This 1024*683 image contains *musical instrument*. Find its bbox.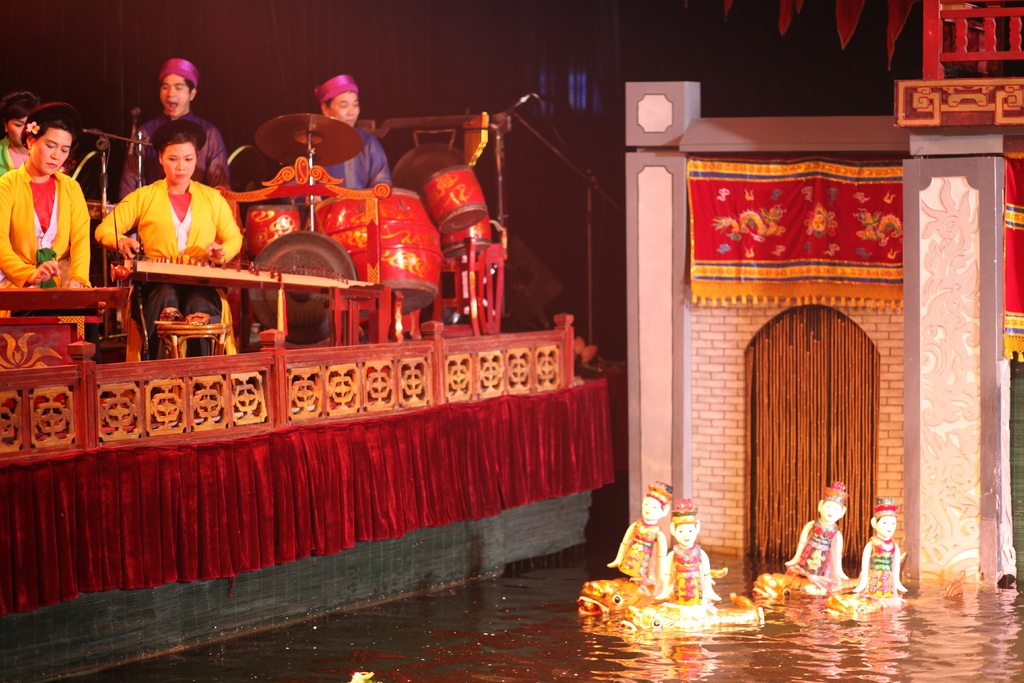
locate(440, 201, 499, 263).
